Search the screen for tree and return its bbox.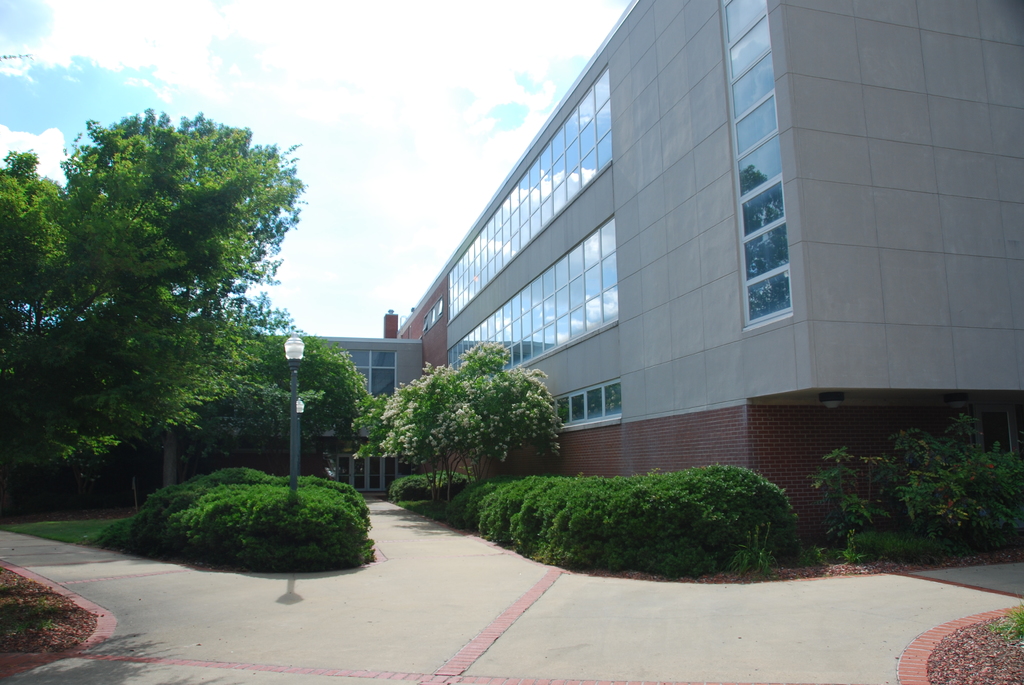
Found: 0 104 363 506.
